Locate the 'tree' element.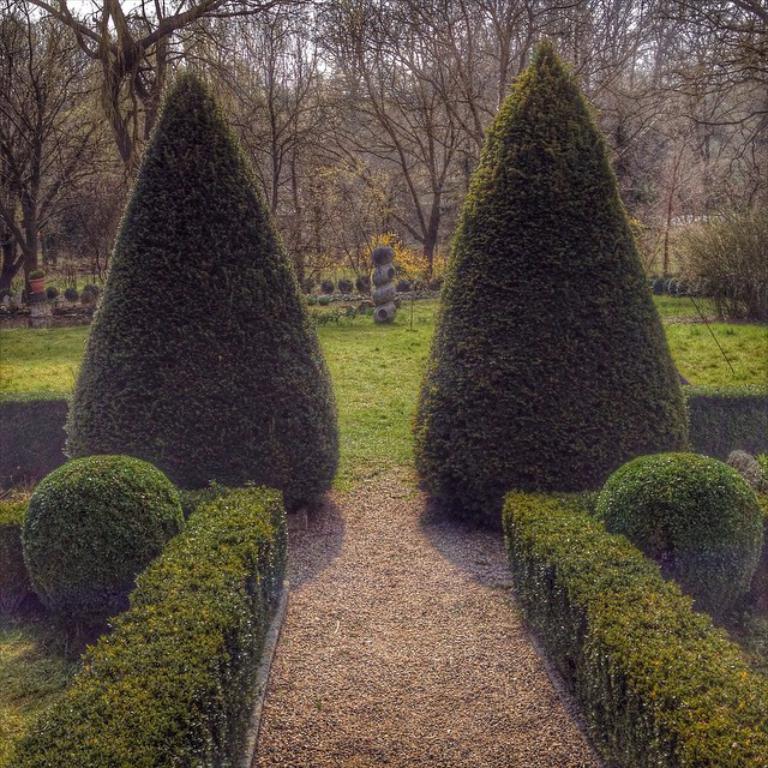
Element bbox: locate(26, 0, 283, 172).
